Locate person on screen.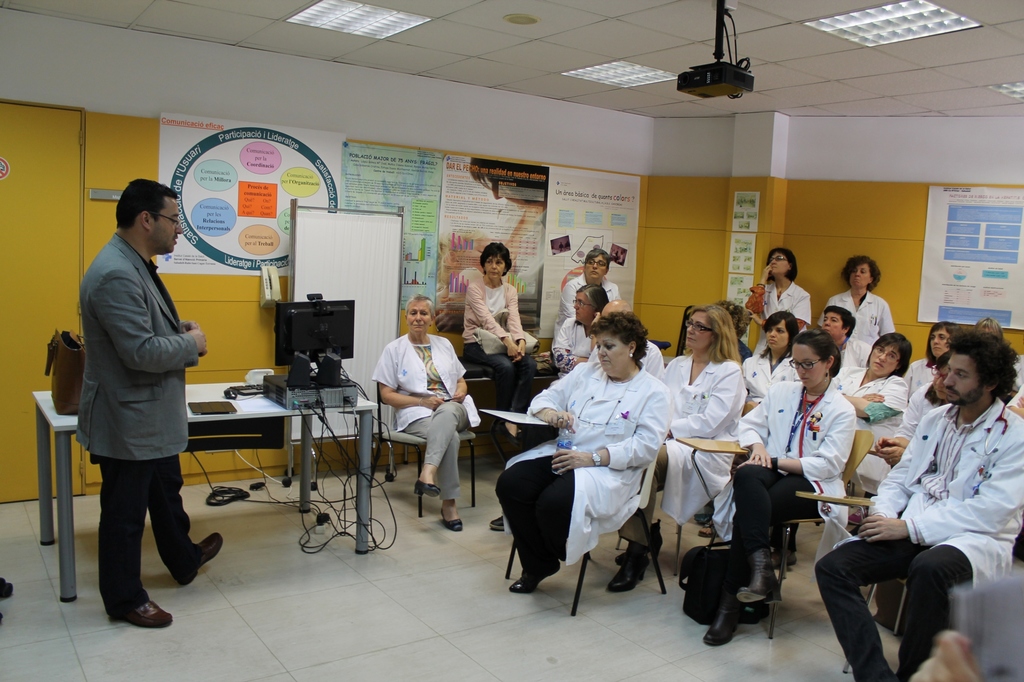
On screen at [550,282,607,377].
